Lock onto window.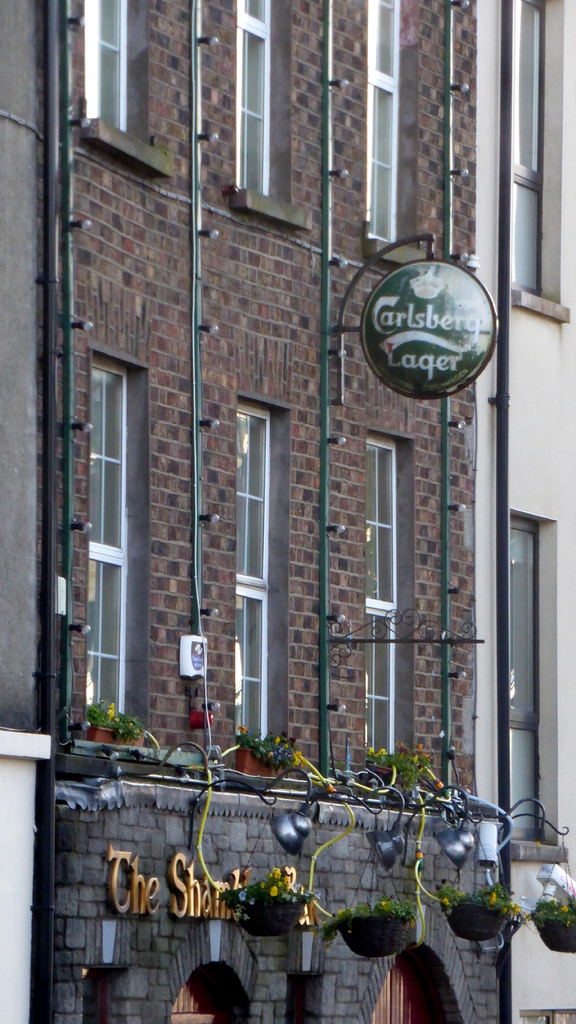
Locked: pyautogui.locateOnScreen(361, 433, 395, 760).
